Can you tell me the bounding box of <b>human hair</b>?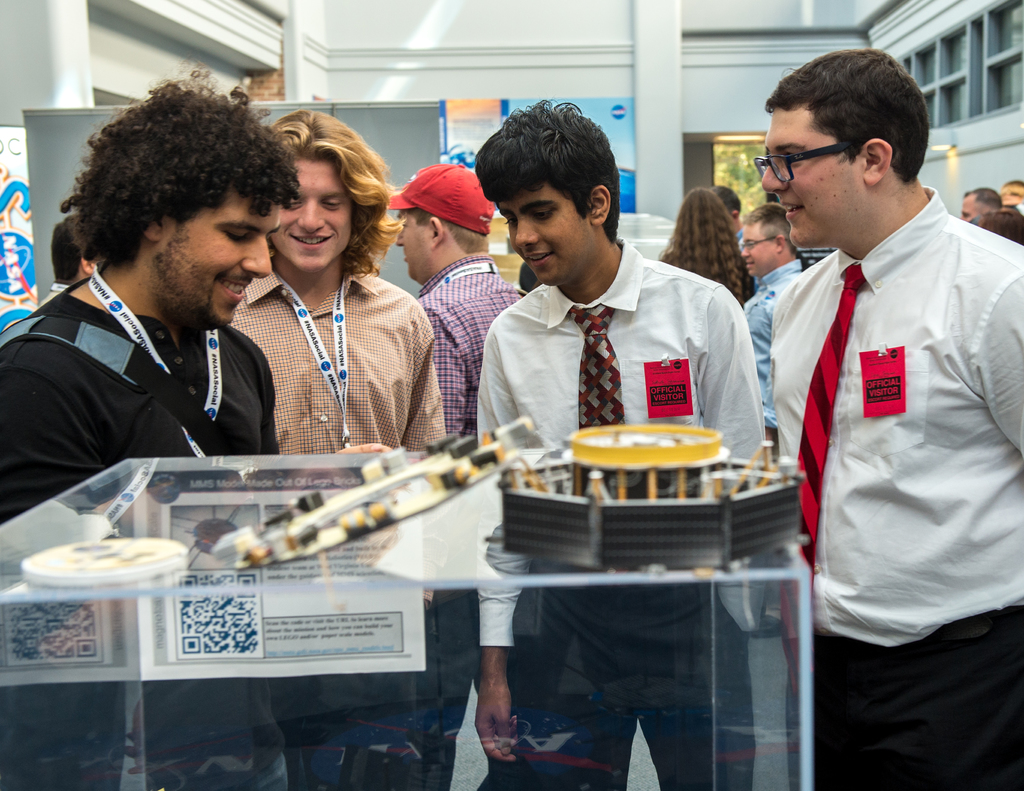
bbox=[742, 202, 792, 246].
